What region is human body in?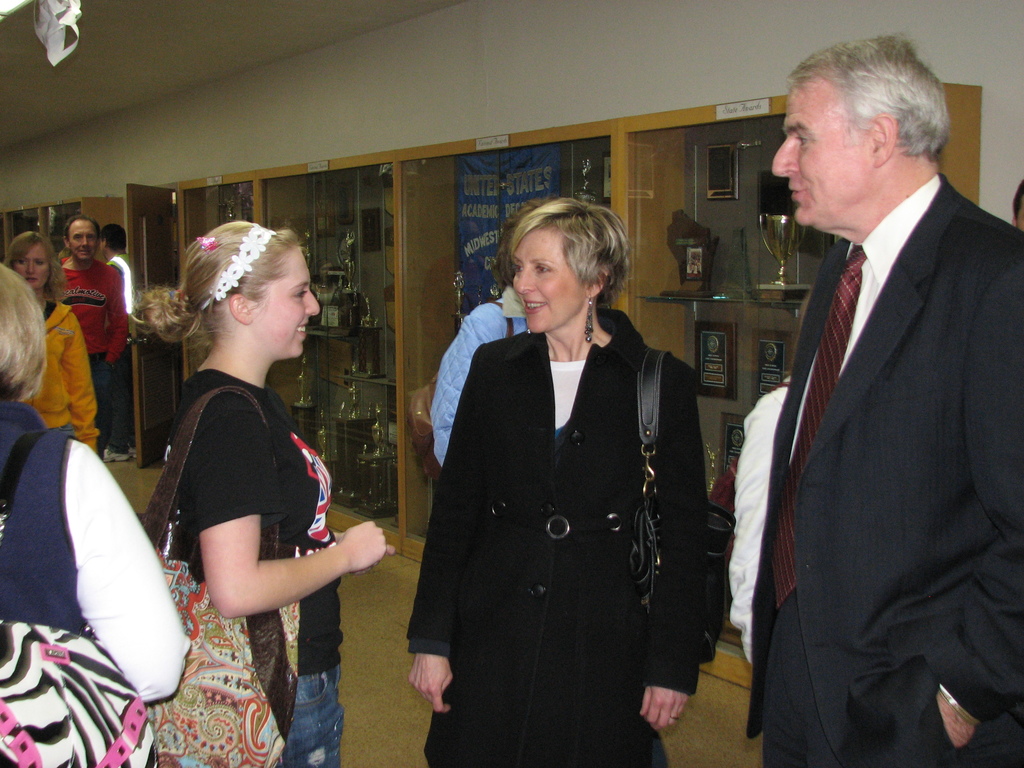
<region>749, 167, 1023, 767</region>.
